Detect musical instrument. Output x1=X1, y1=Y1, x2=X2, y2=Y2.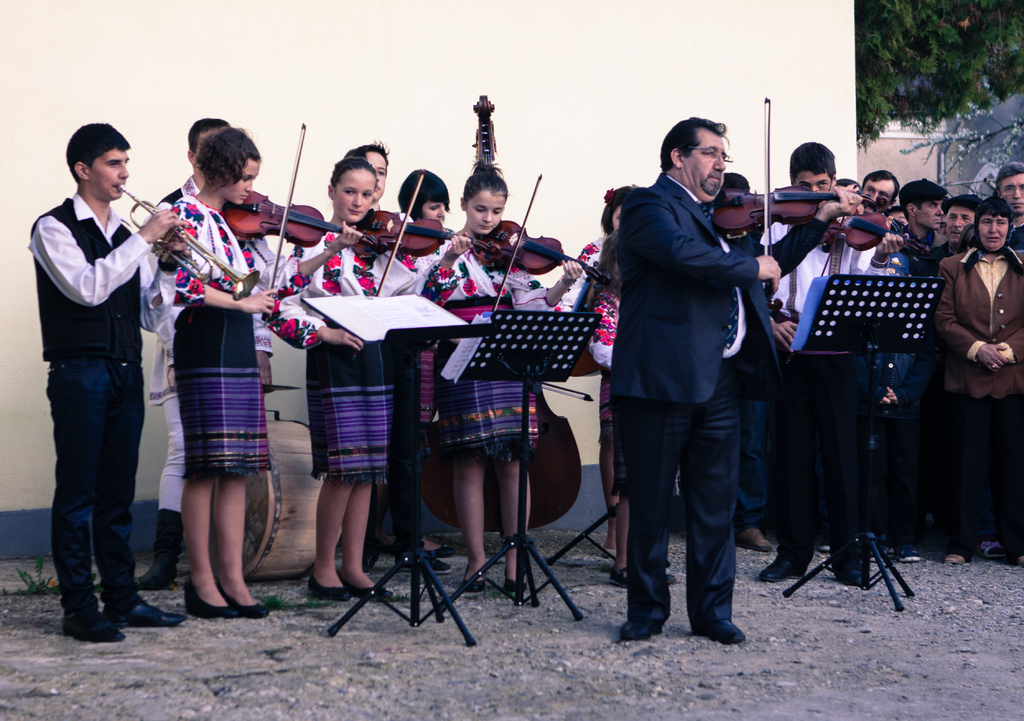
x1=708, y1=94, x2=893, y2=291.
